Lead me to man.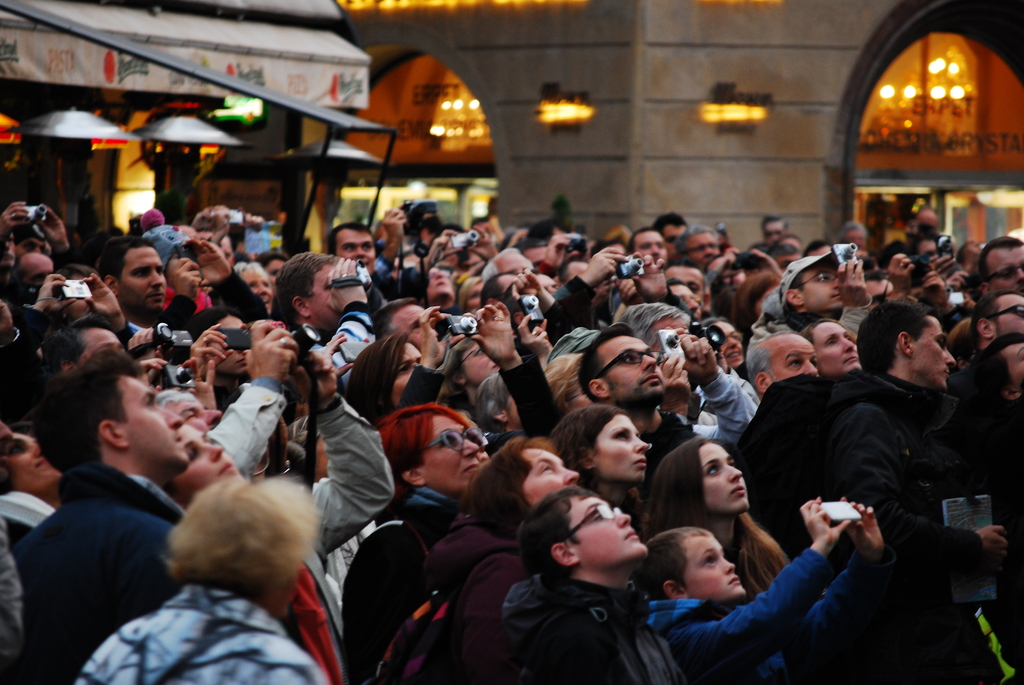
Lead to 776 240 879 349.
